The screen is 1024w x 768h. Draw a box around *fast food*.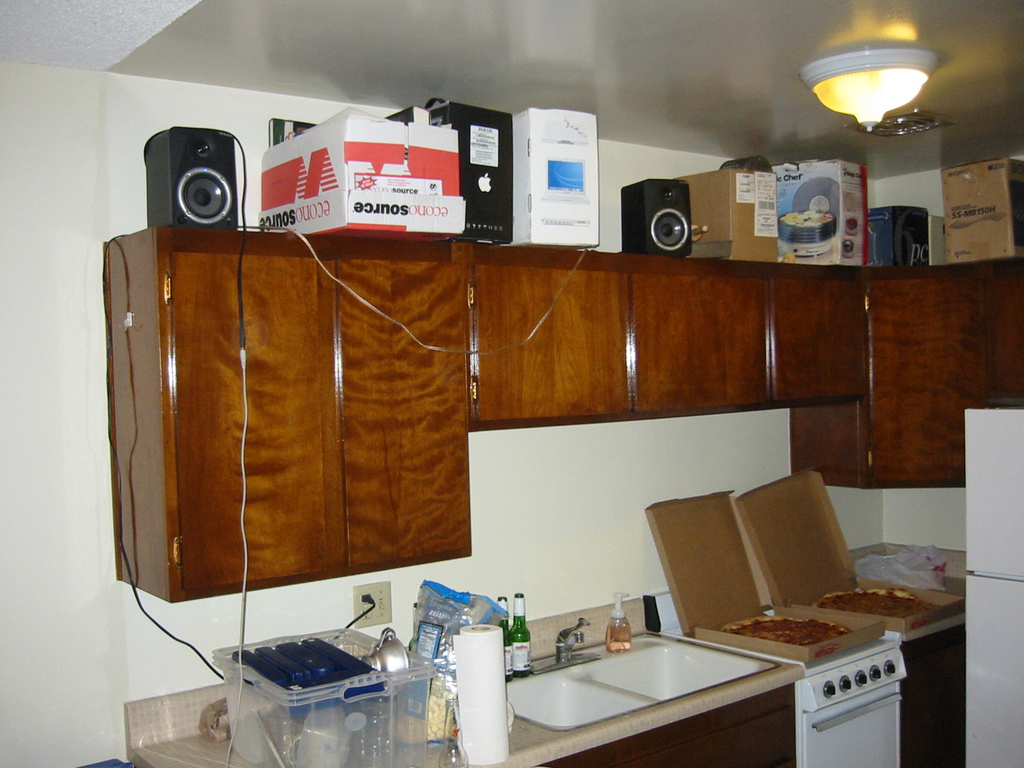
(722,609,854,653).
